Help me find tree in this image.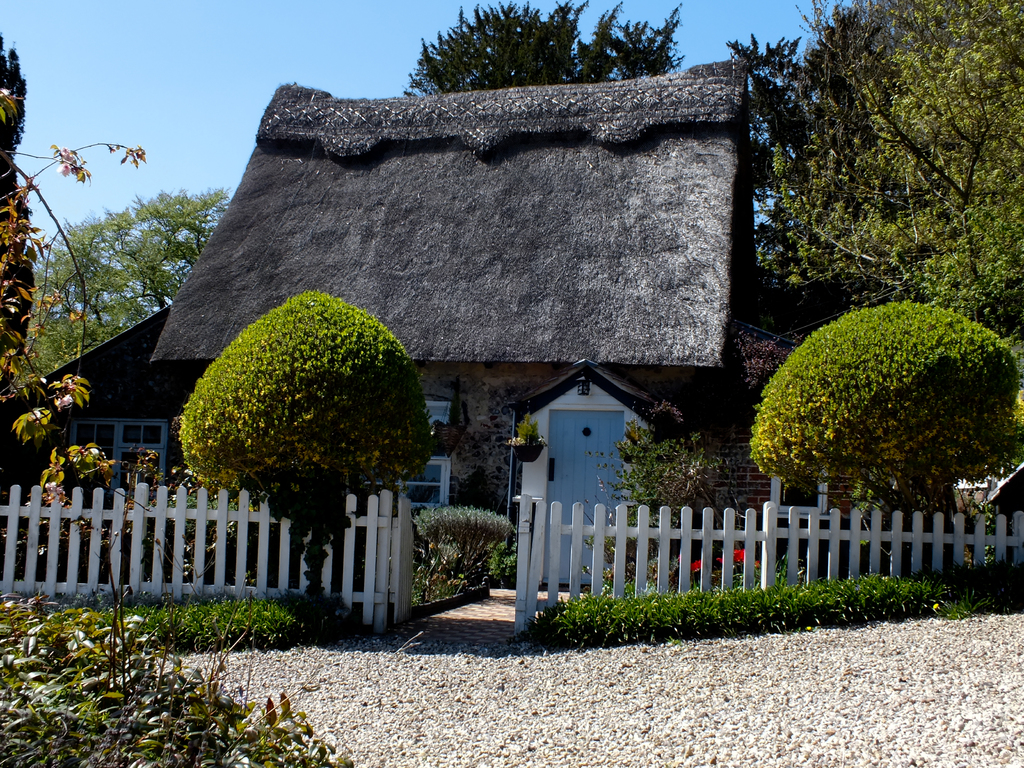
Found it: (x1=714, y1=35, x2=817, y2=191).
